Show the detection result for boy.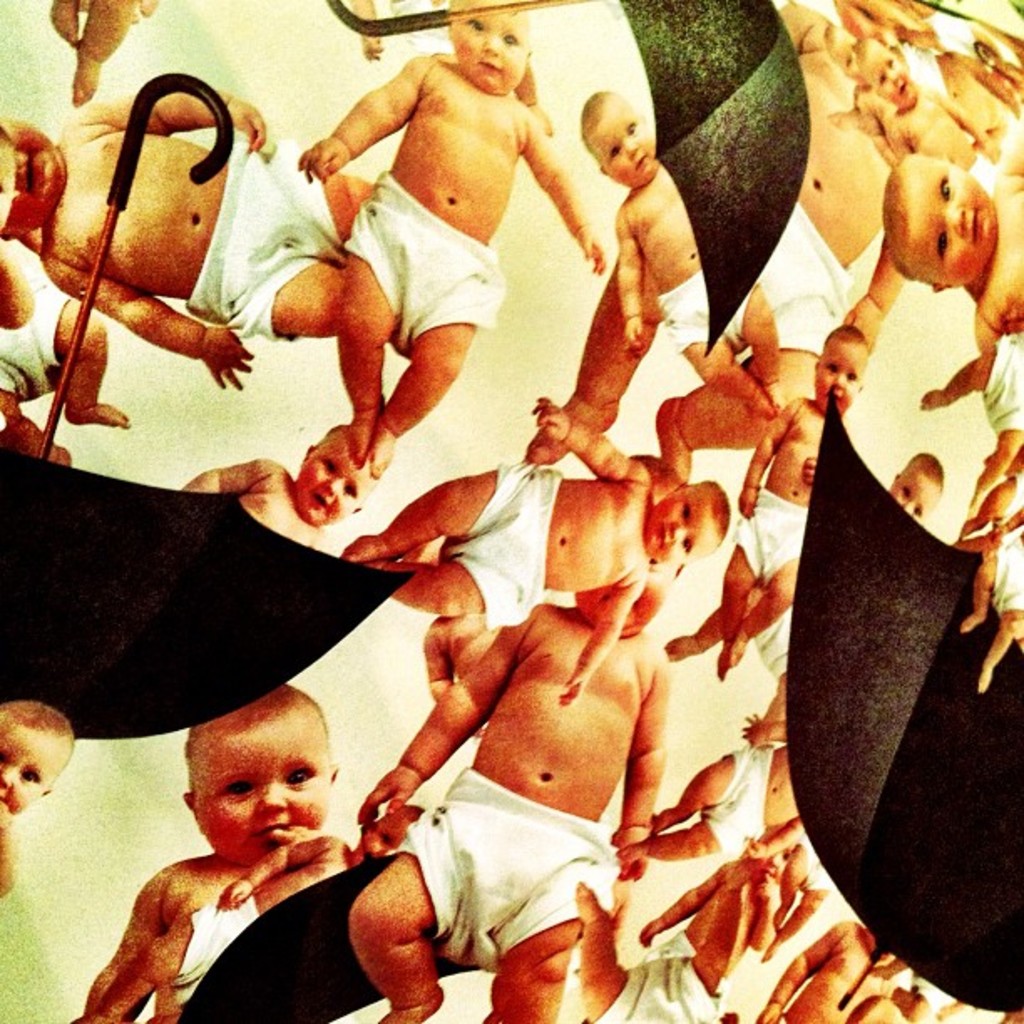
x1=820 y1=23 x2=895 y2=164.
